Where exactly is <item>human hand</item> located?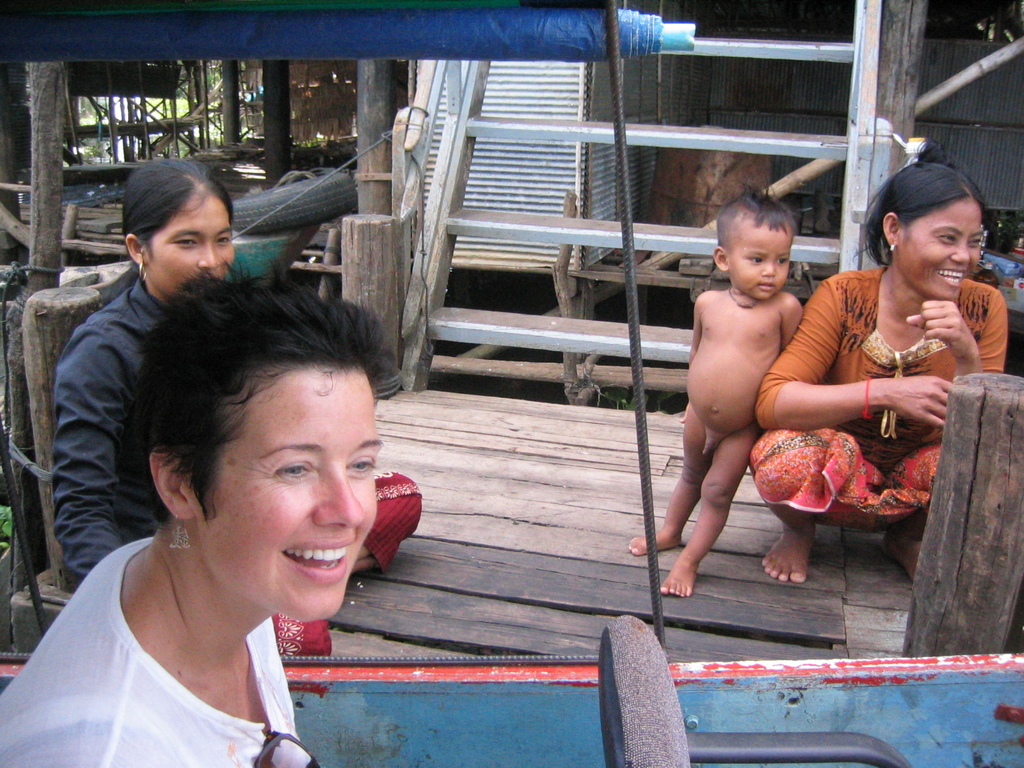
Its bounding box is Rect(904, 299, 976, 360).
